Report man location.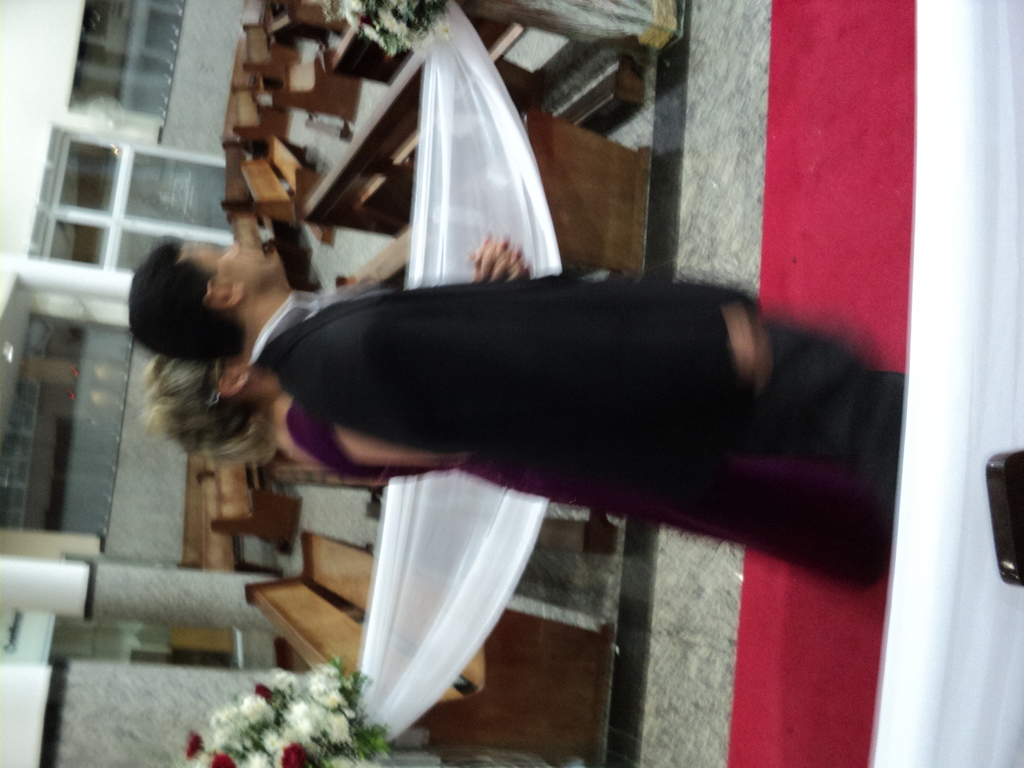
Report: bbox=[160, 229, 847, 566].
